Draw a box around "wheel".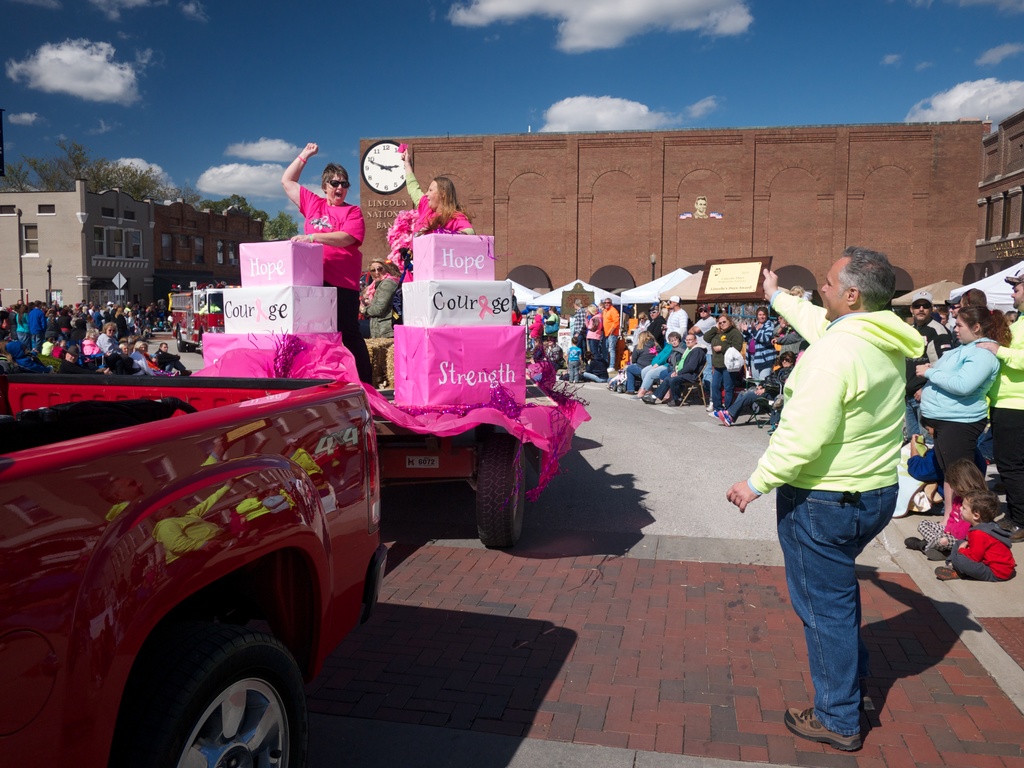
pyautogui.locateOnScreen(477, 428, 530, 549).
